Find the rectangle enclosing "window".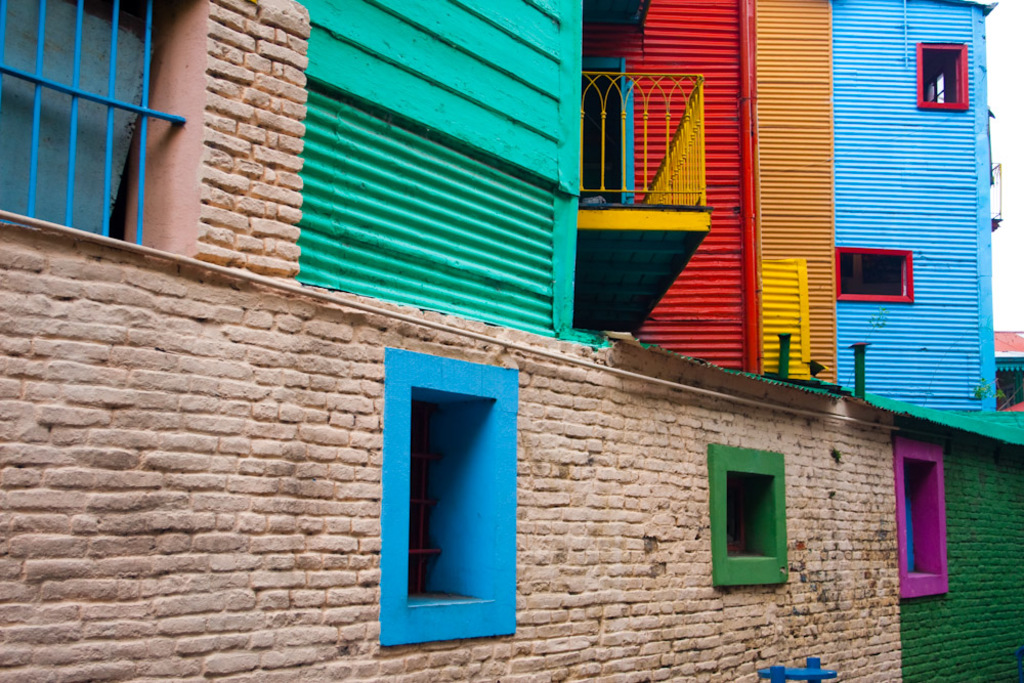
[700,437,790,591].
